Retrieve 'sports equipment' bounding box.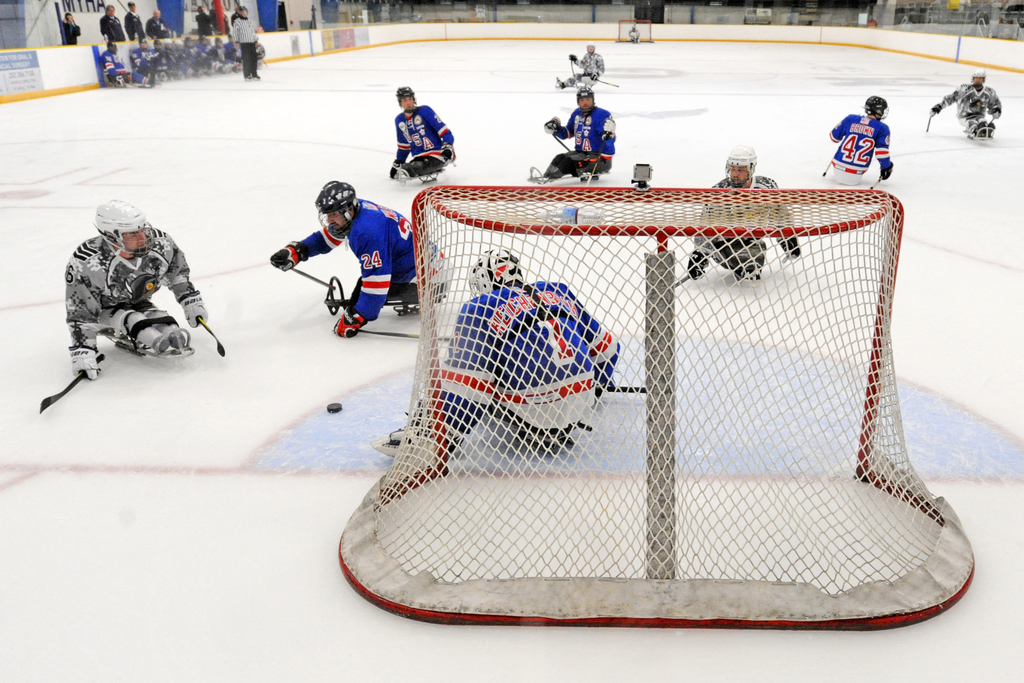
Bounding box: <box>265,245,302,269</box>.
